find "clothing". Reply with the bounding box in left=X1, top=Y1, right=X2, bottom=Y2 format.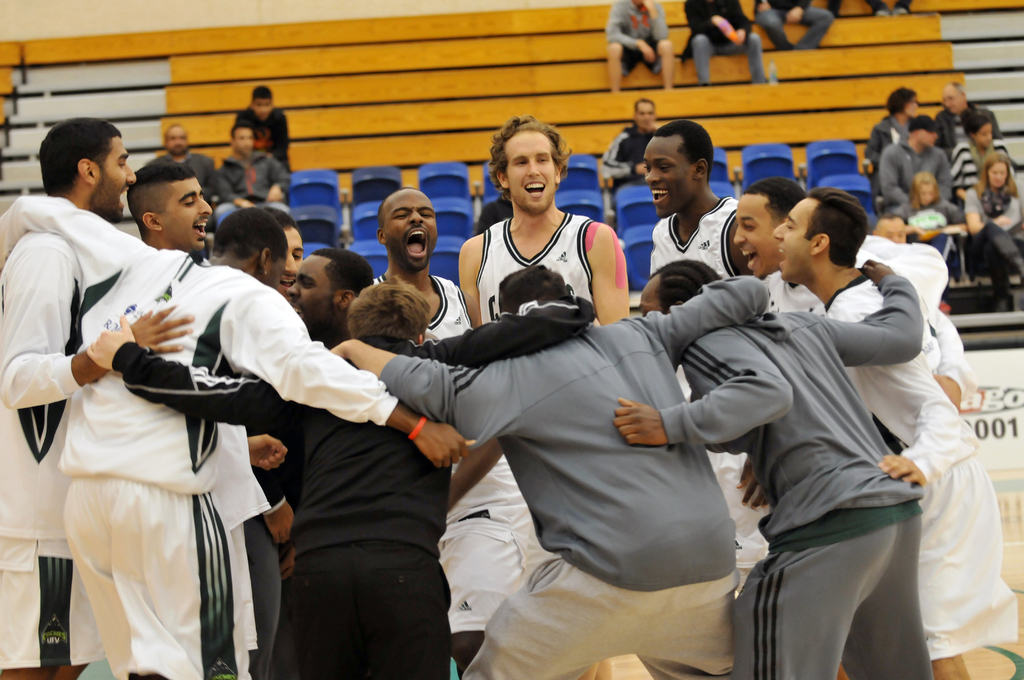
left=939, top=312, right=979, bottom=396.
